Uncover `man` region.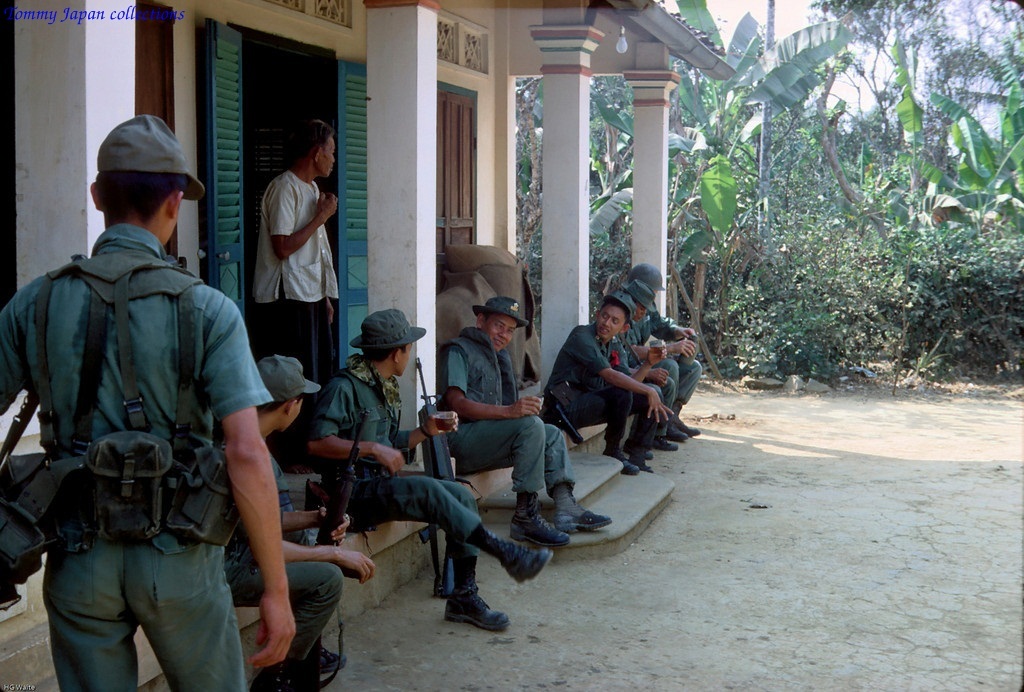
Uncovered: [left=633, top=265, right=692, bottom=424].
